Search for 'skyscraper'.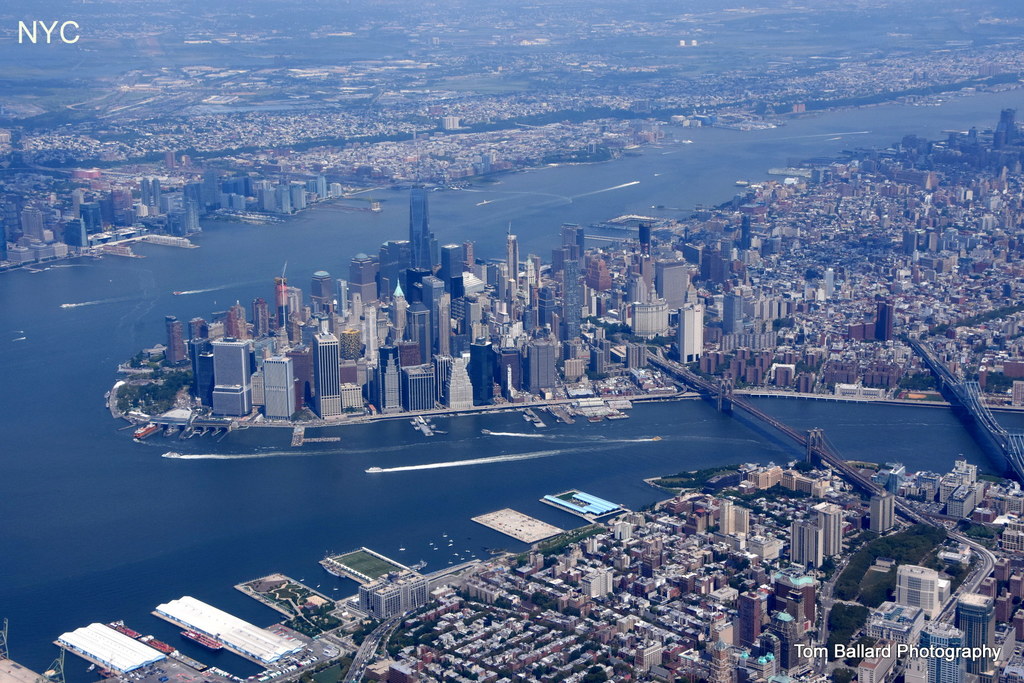
Found at locate(954, 593, 995, 679).
